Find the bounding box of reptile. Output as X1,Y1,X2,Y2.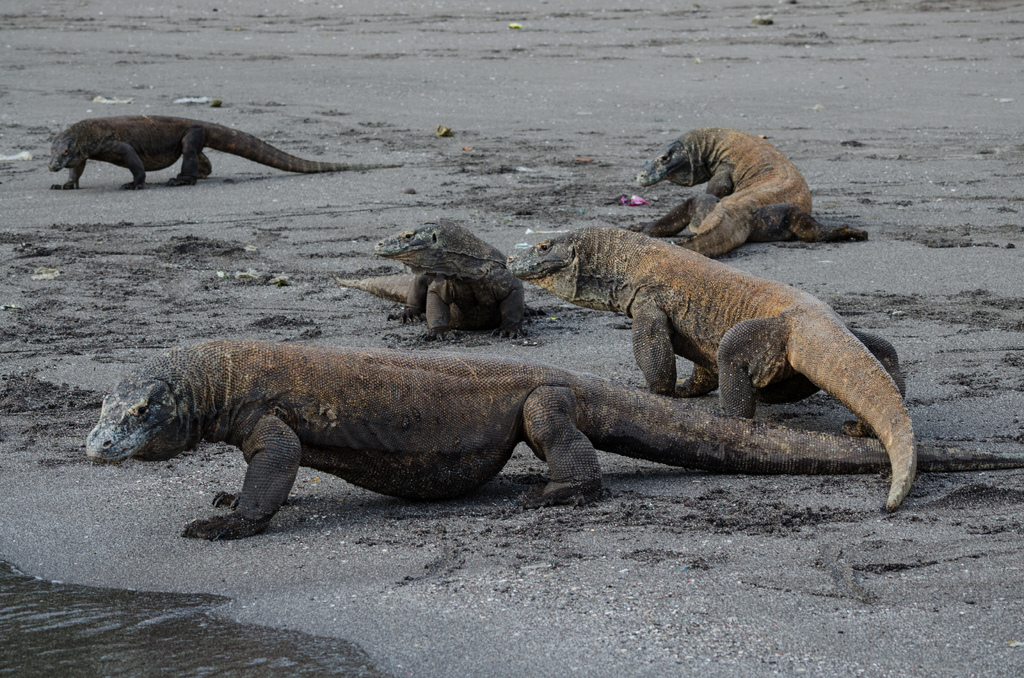
47,115,405,190.
